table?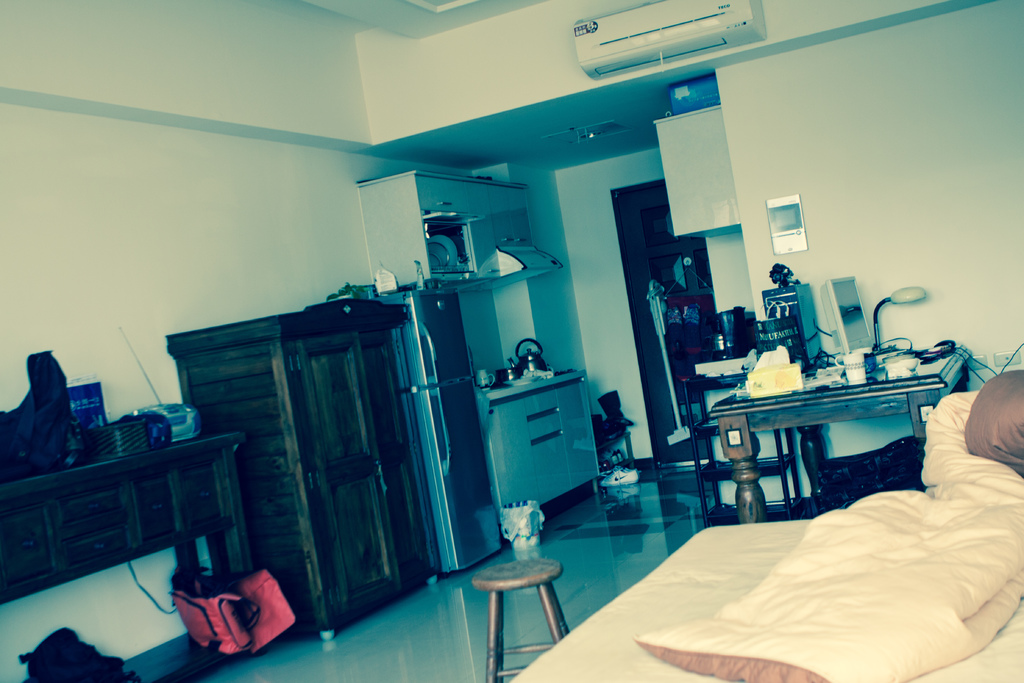
513 461 1023 682
